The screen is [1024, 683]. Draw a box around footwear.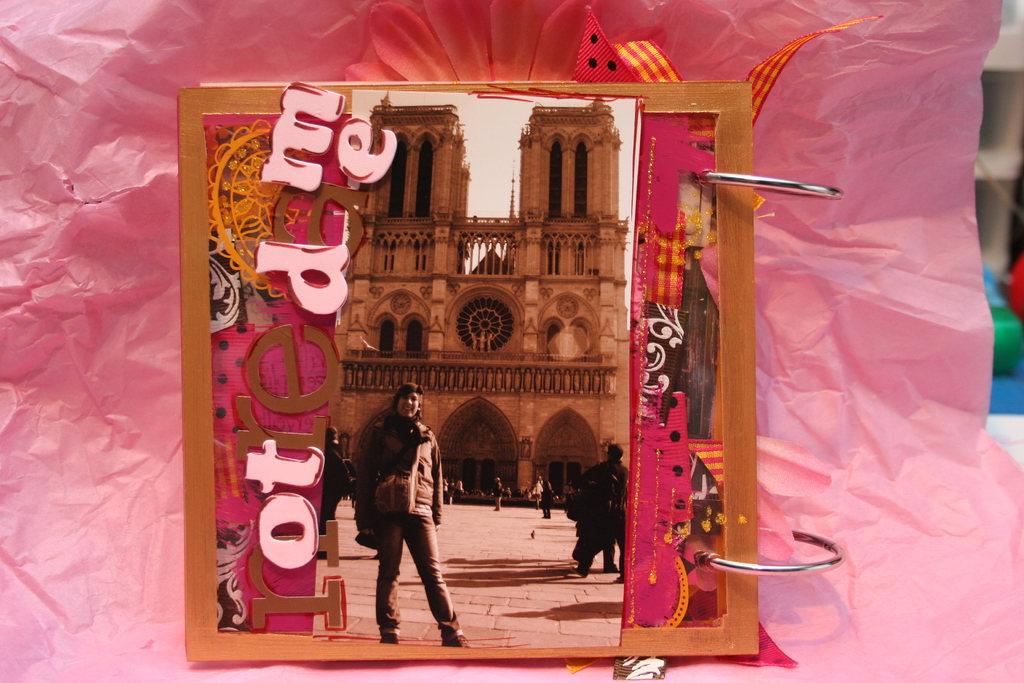
(445, 634, 469, 648).
